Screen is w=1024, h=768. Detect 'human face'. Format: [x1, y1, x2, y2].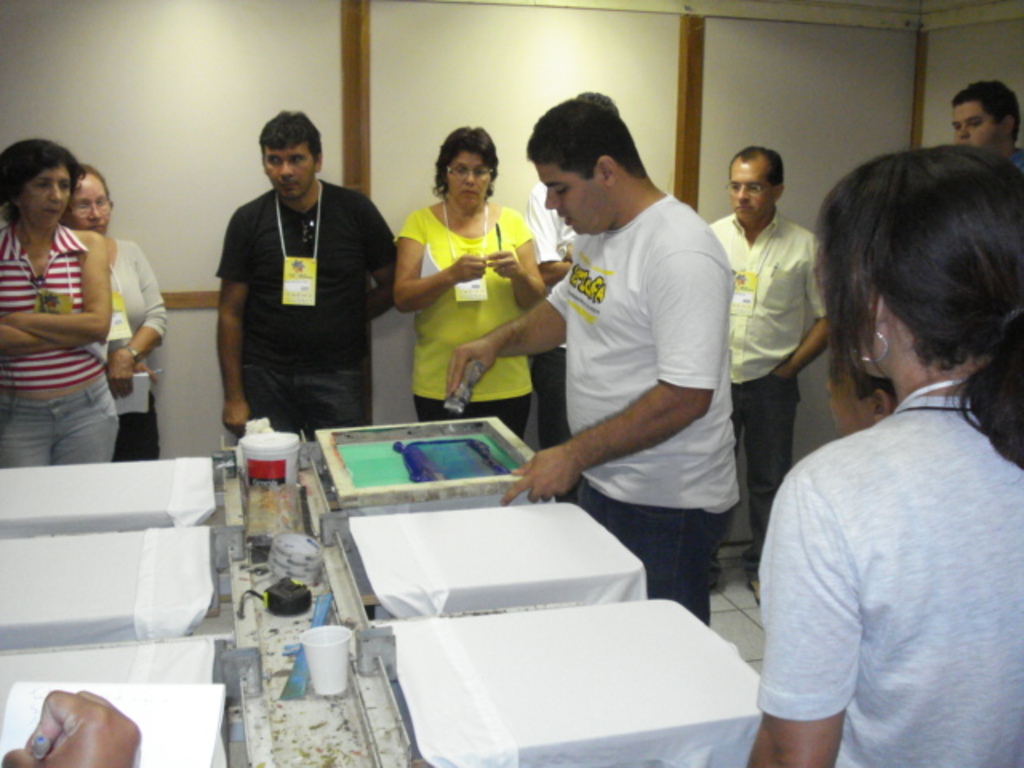
[445, 150, 490, 210].
